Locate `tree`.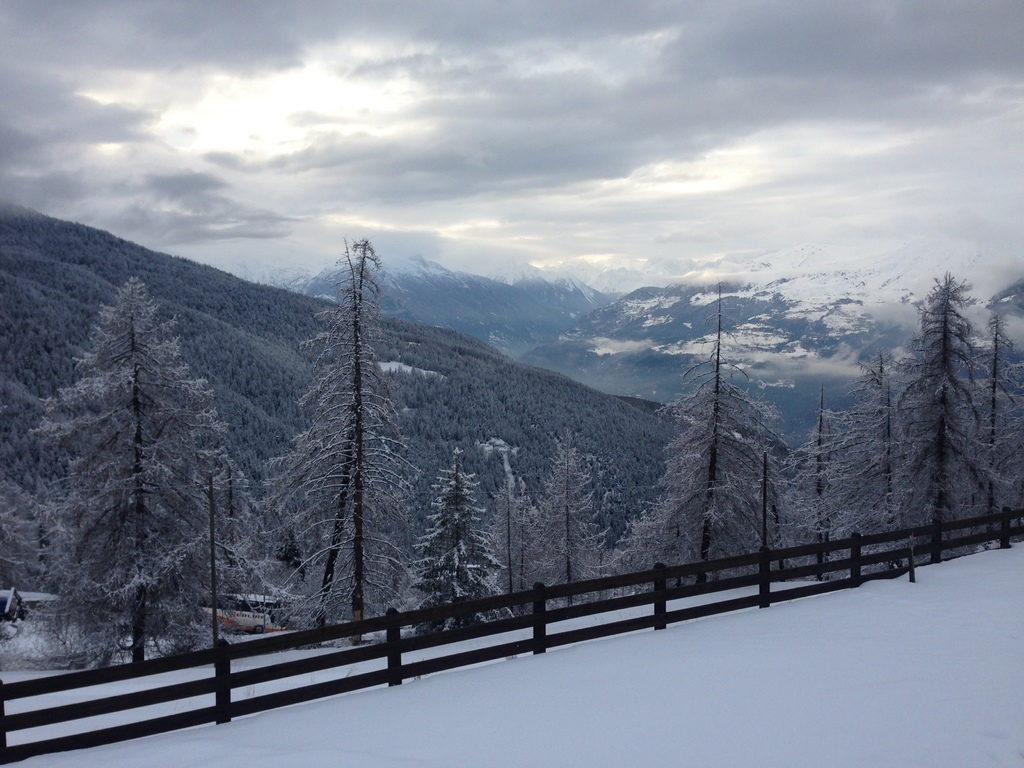
Bounding box: x1=270, y1=244, x2=420, y2=650.
